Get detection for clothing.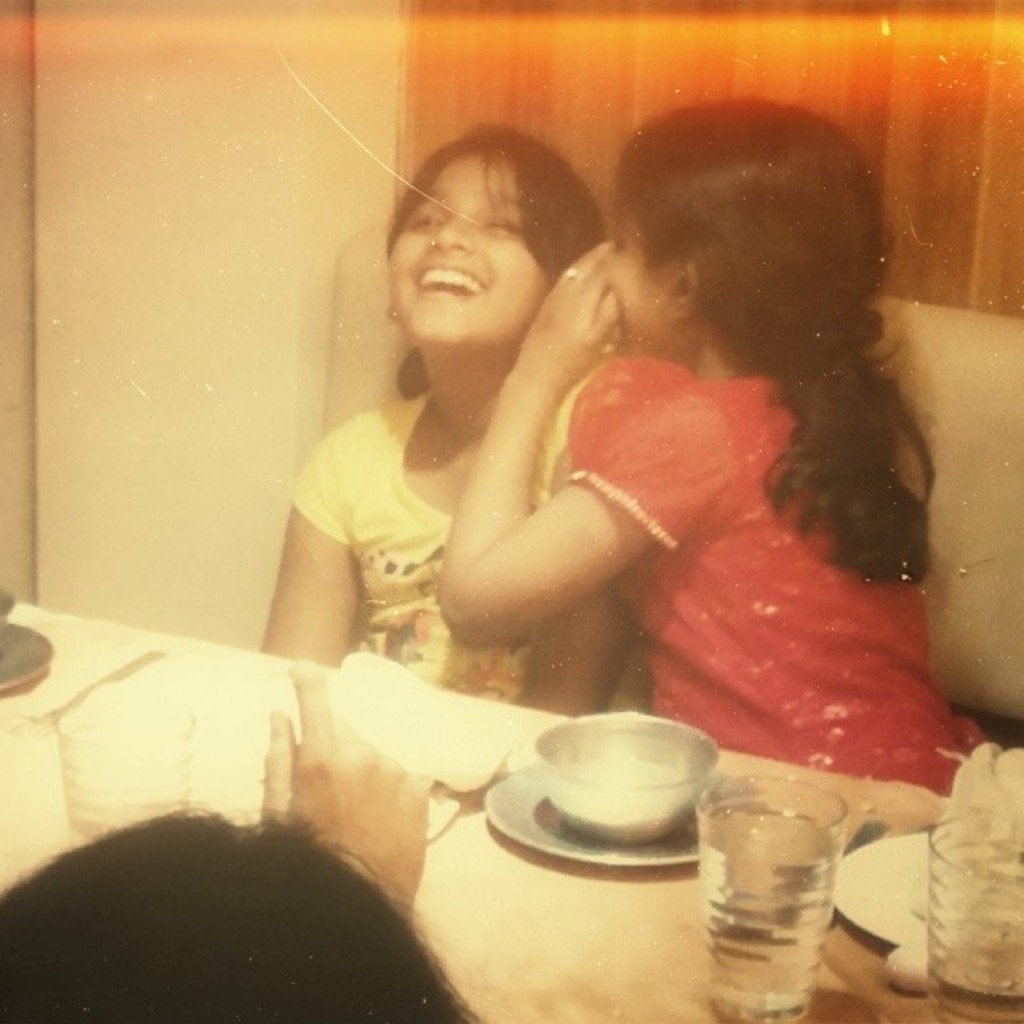
Detection: <box>285,366,597,707</box>.
